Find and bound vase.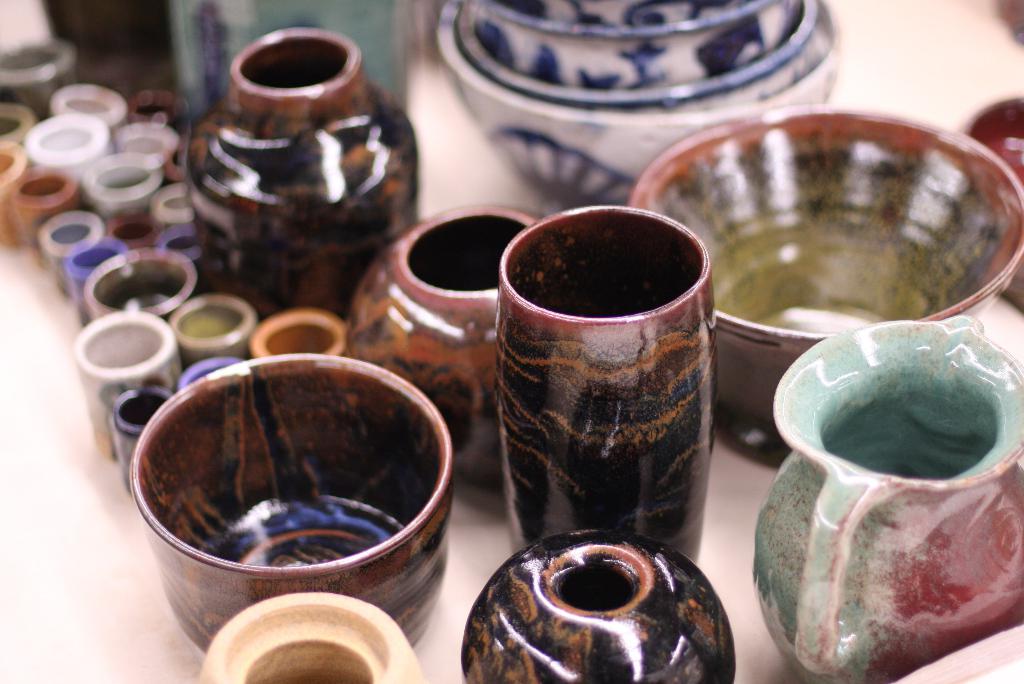
Bound: pyautogui.locateOnScreen(493, 205, 719, 551).
